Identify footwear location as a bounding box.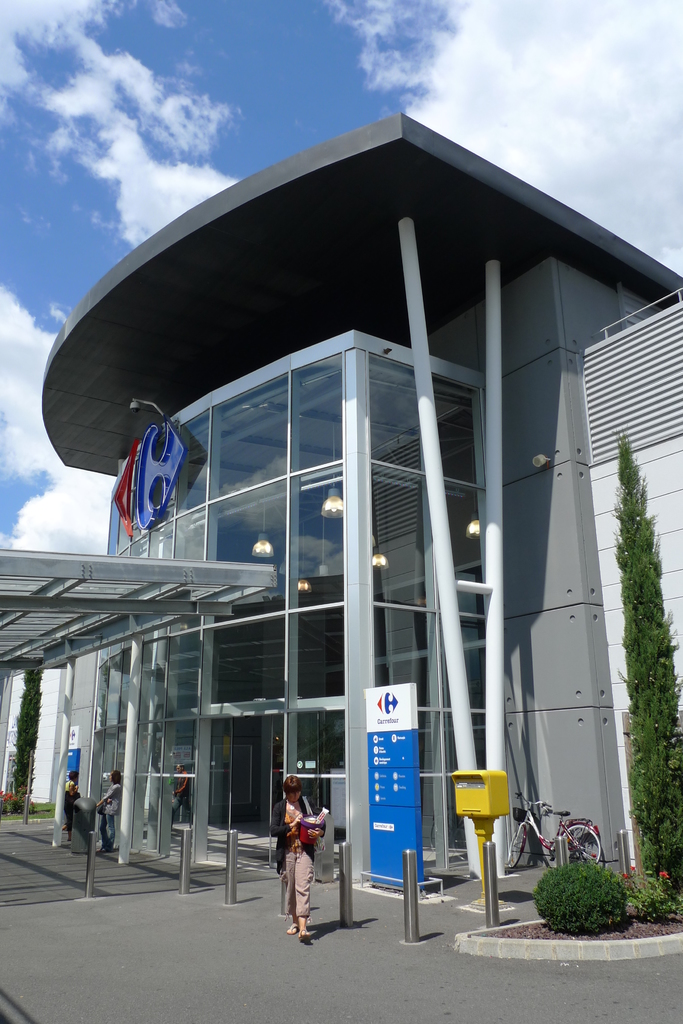
296, 927, 309, 946.
